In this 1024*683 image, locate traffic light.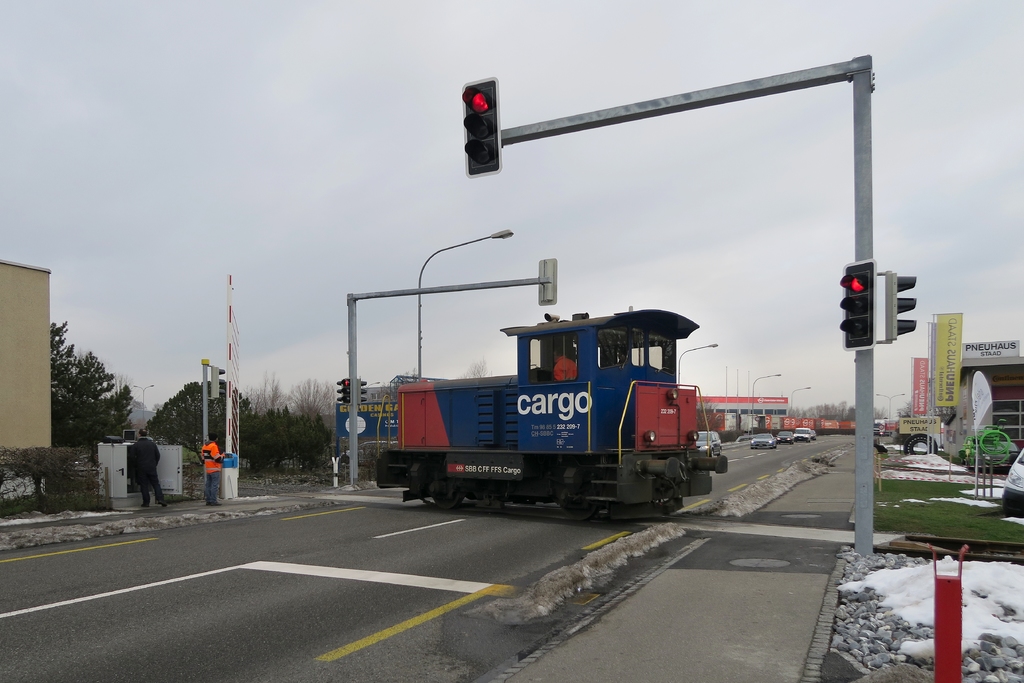
Bounding box: box=[342, 377, 352, 404].
